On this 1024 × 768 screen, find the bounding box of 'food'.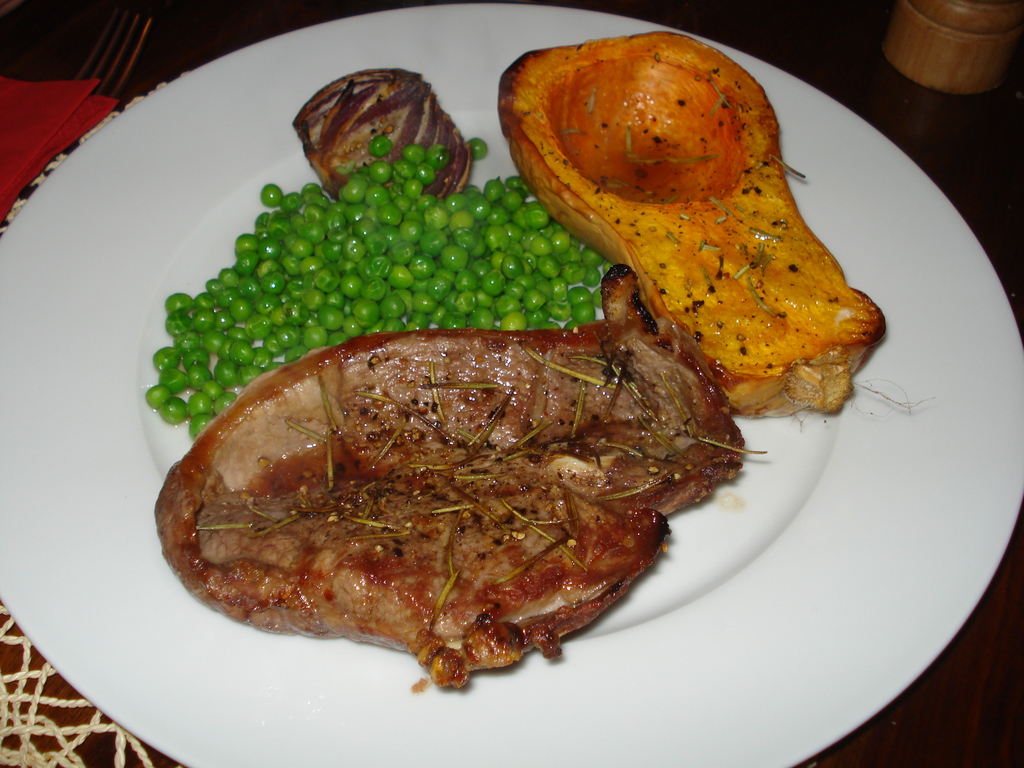
Bounding box: rect(496, 27, 893, 430).
